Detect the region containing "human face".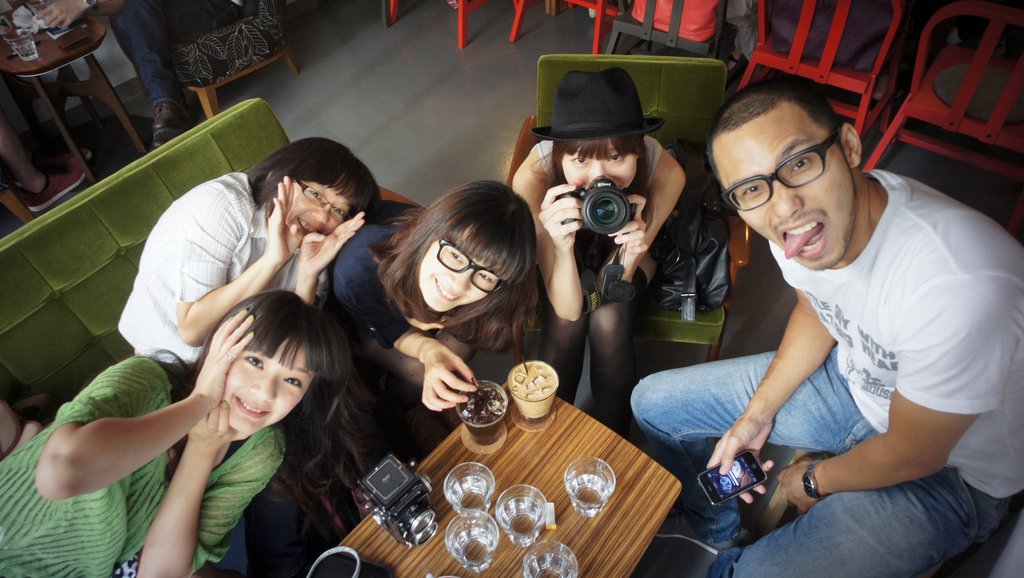
289:184:351:239.
